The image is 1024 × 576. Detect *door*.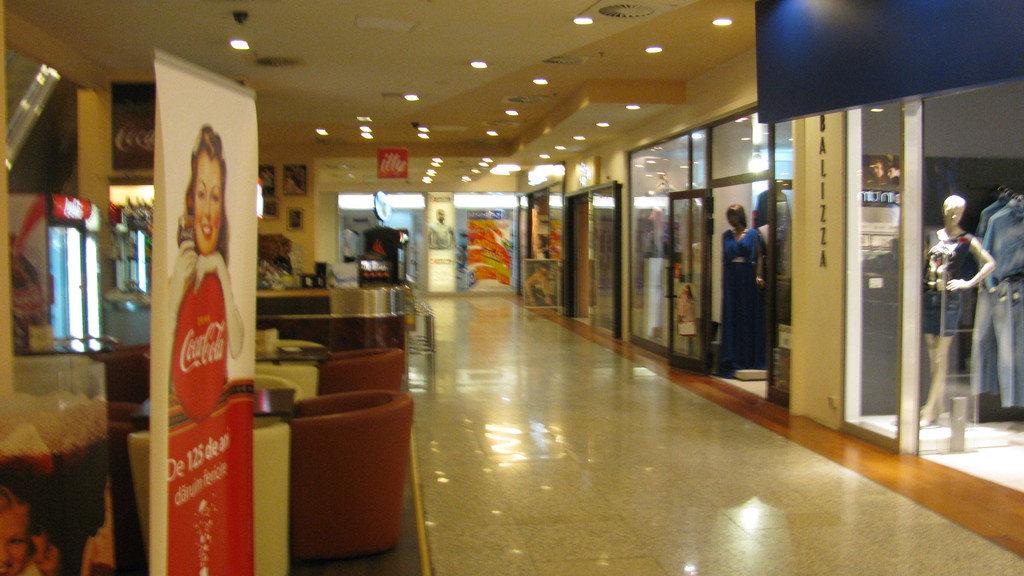
Detection: detection(666, 191, 710, 376).
